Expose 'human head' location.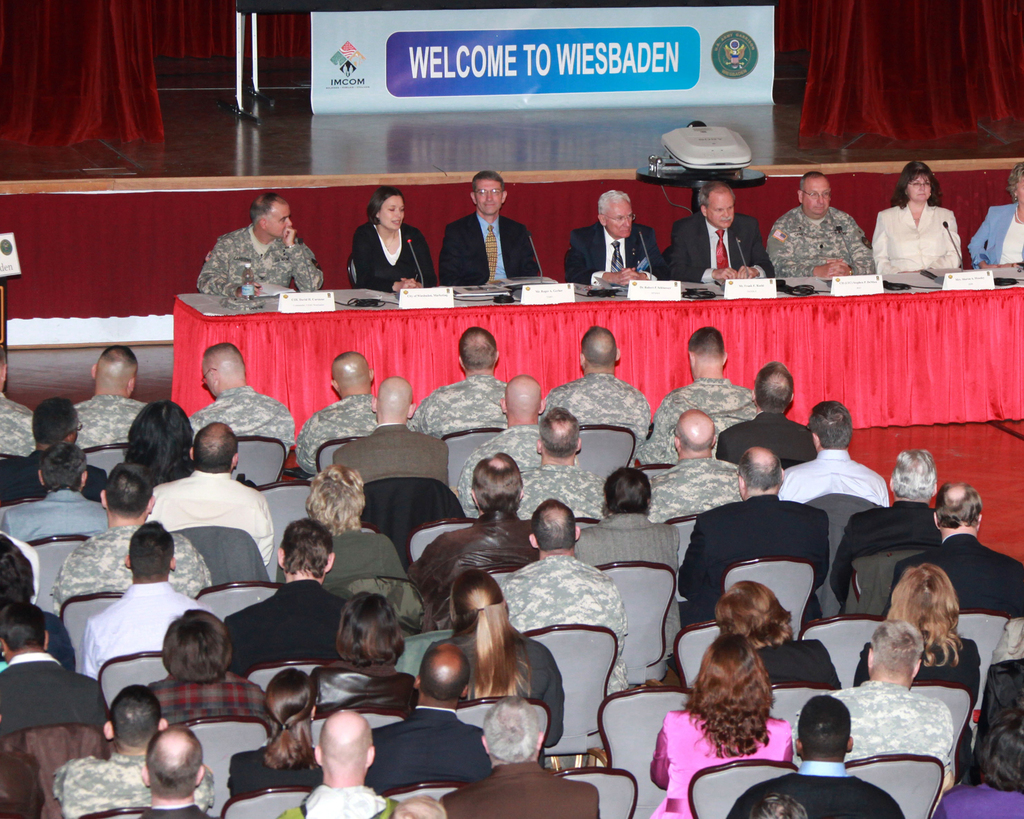
Exposed at {"left": 88, "top": 343, "right": 140, "bottom": 396}.
